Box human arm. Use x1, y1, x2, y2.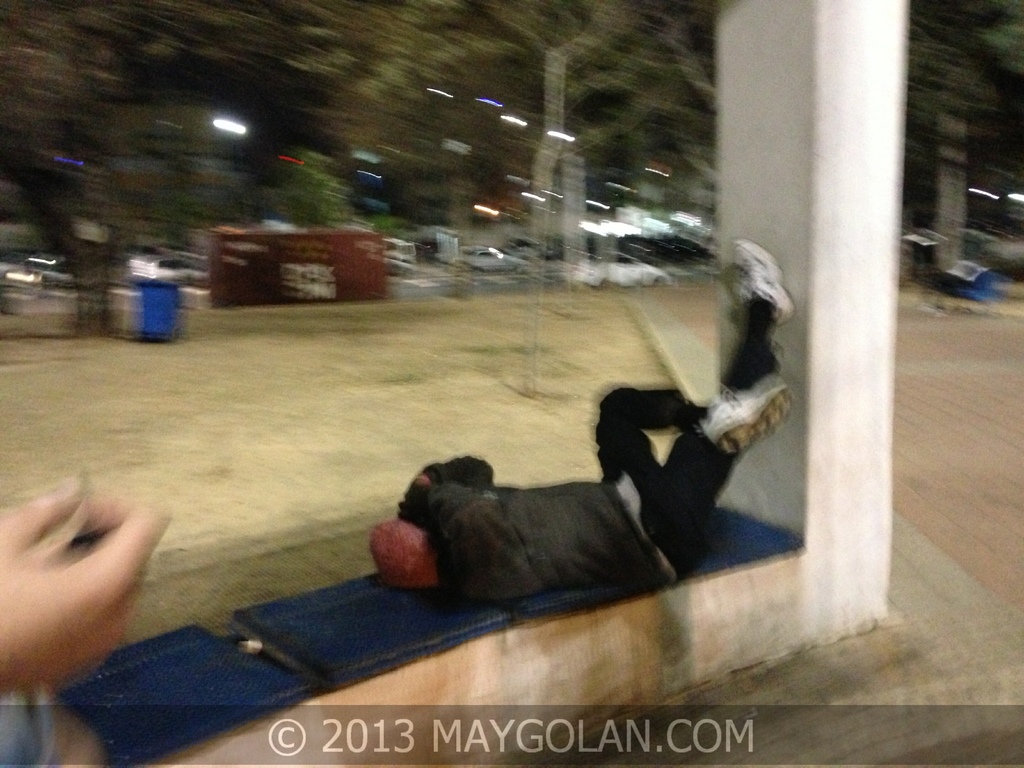
1, 461, 163, 732.
